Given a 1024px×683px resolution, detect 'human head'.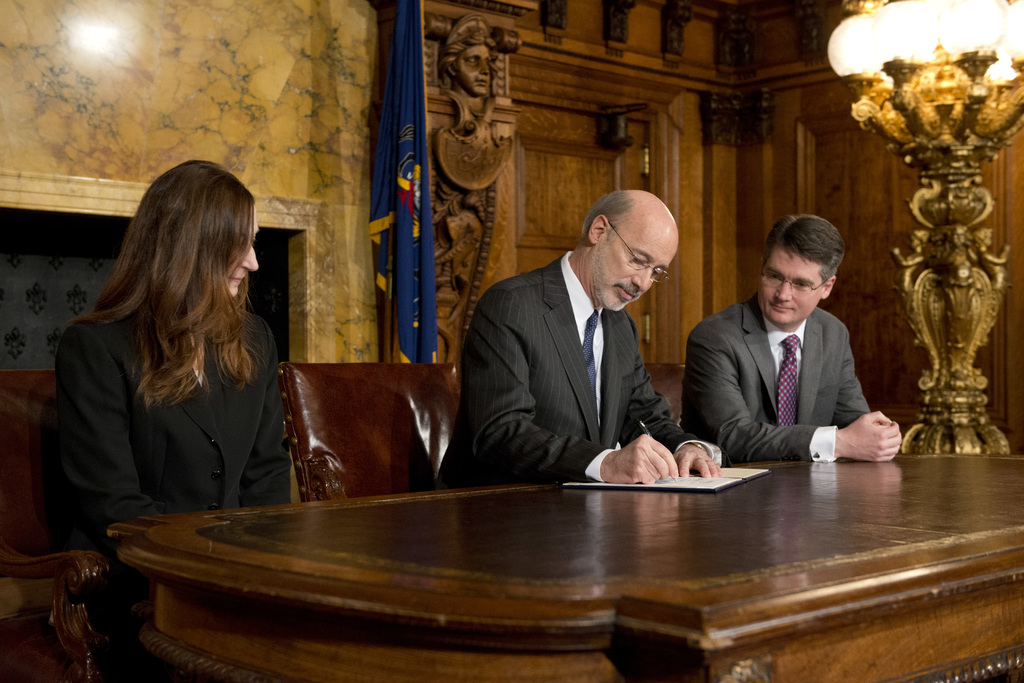
detection(976, 226, 995, 250).
